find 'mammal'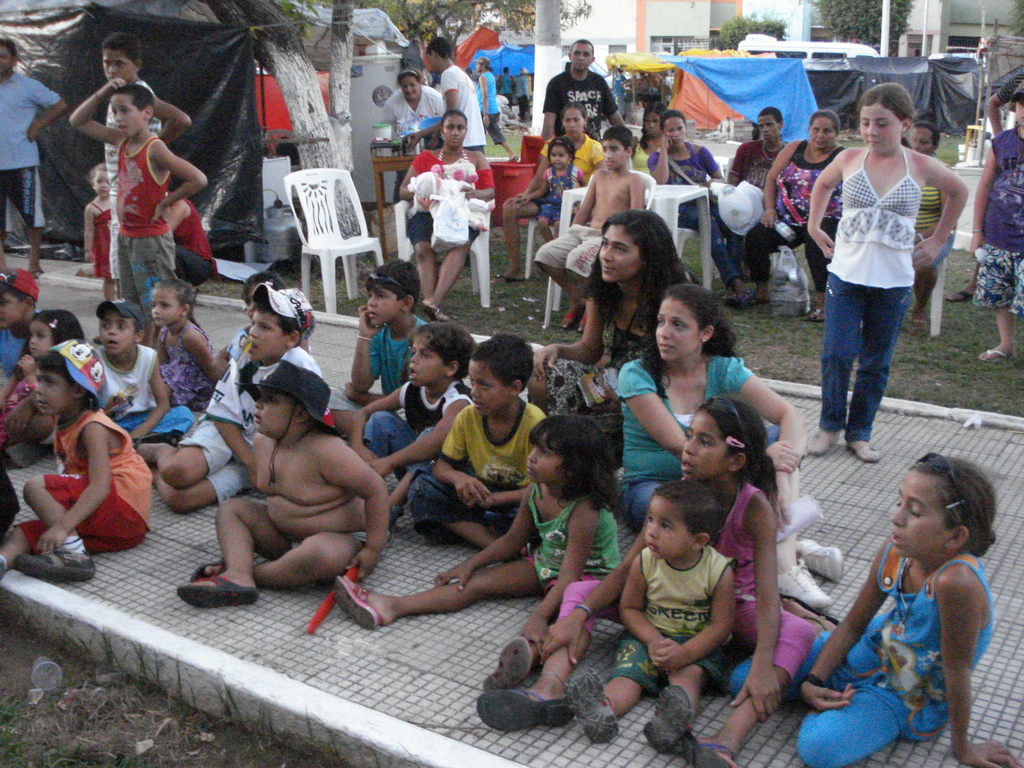
401:113:493:321
